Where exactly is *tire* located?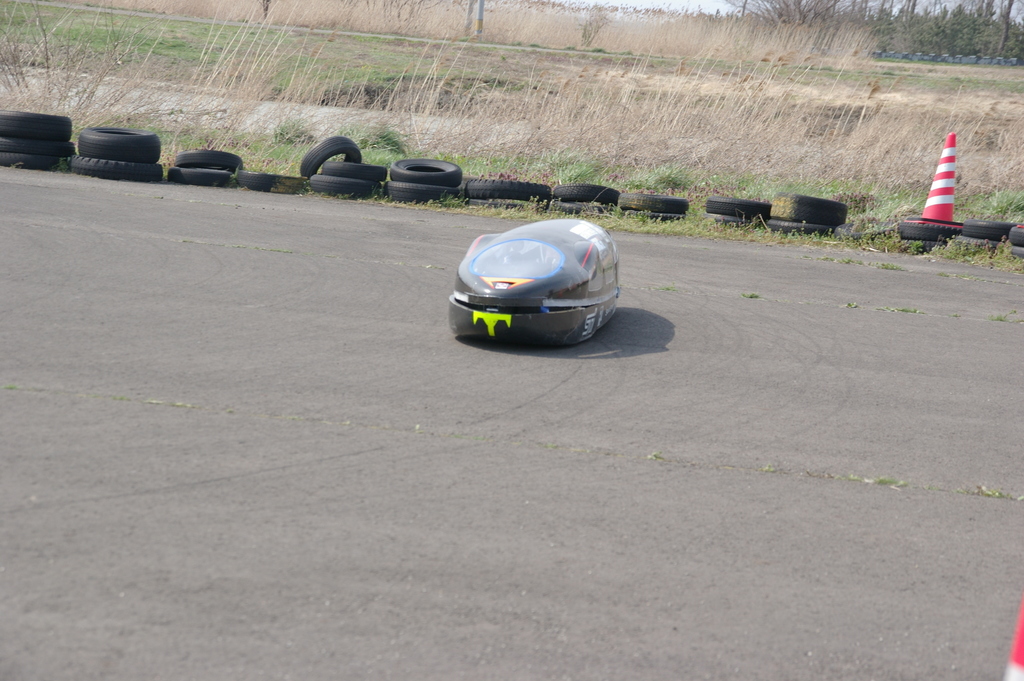
Its bounding box is bbox=[961, 218, 1021, 242].
